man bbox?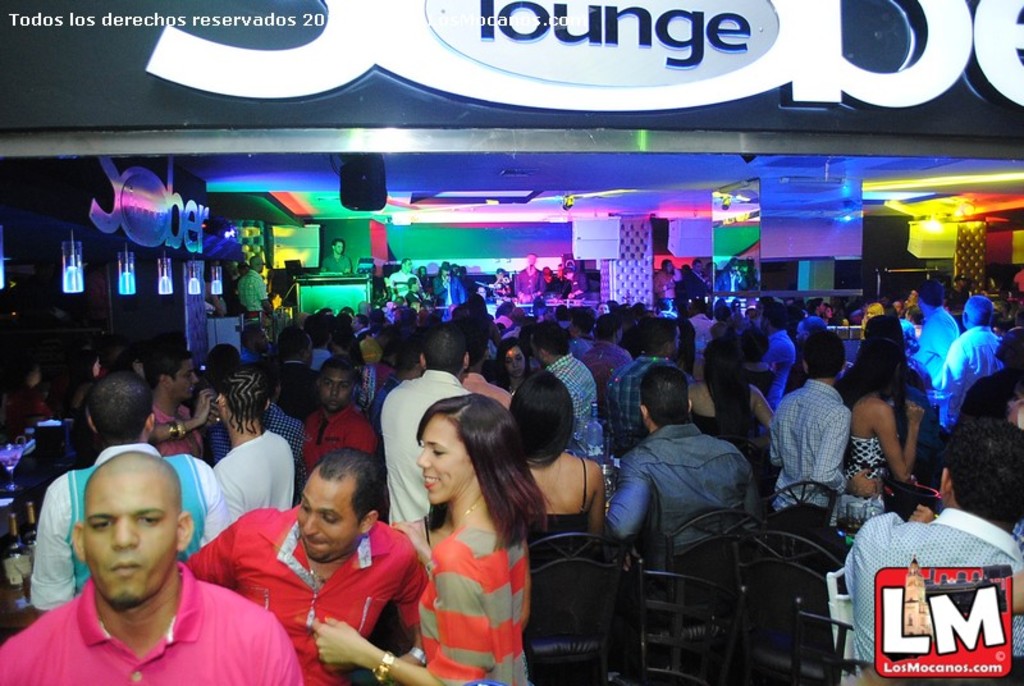
(564,299,596,361)
